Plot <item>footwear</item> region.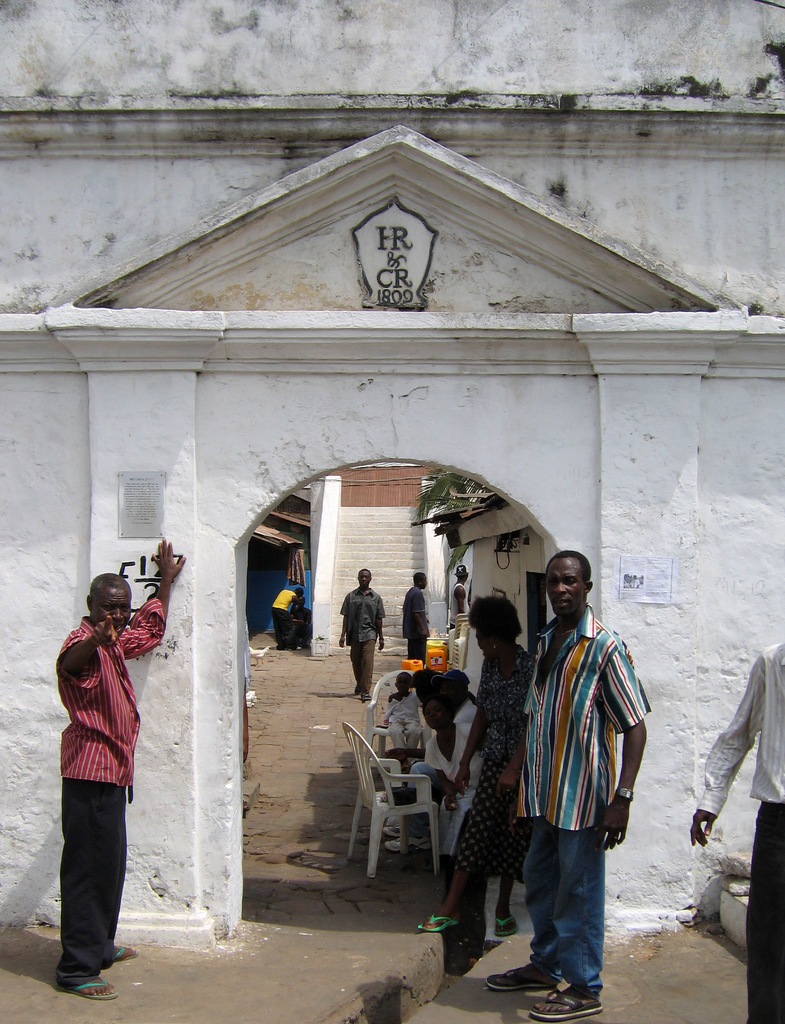
Plotted at x1=530, y1=986, x2=603, y2=1023.
